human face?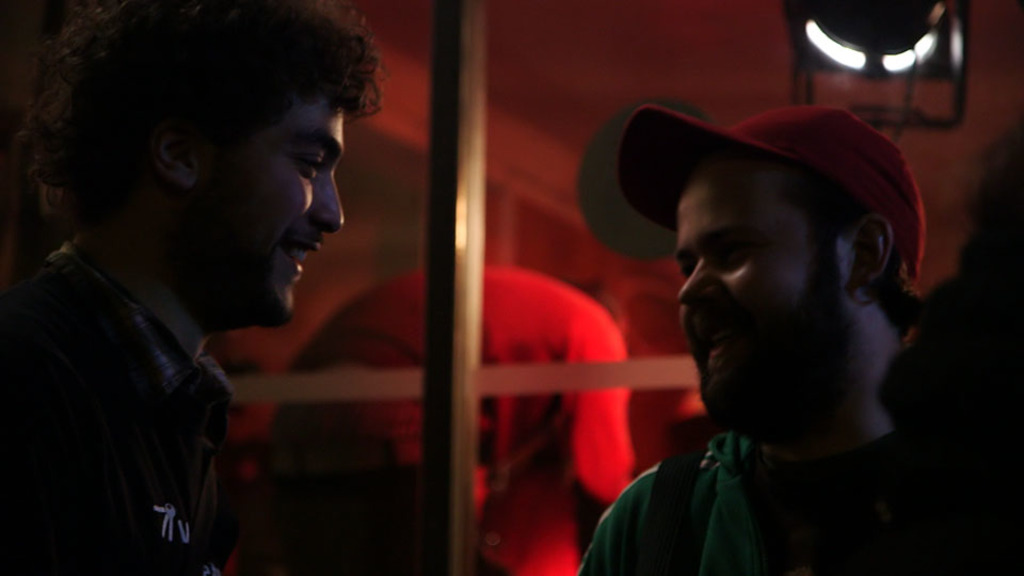
Rect(672, 172, 847, 416)
